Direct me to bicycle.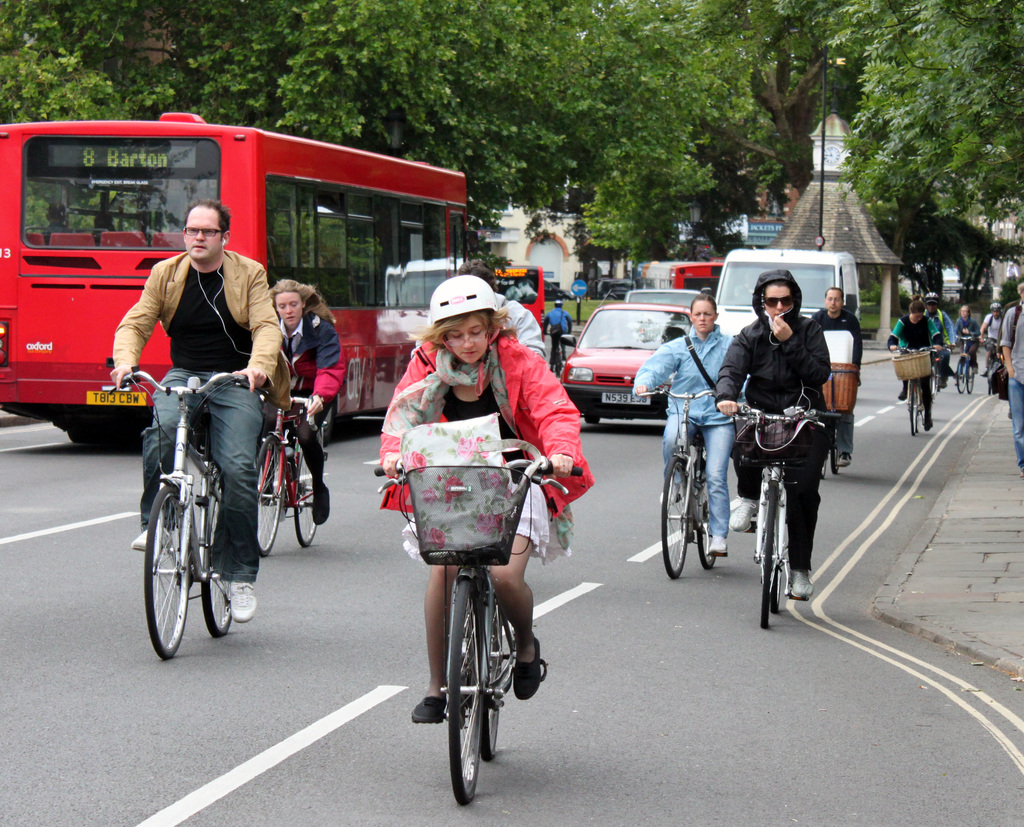
Direction: box(732, 406, 854, 620).
